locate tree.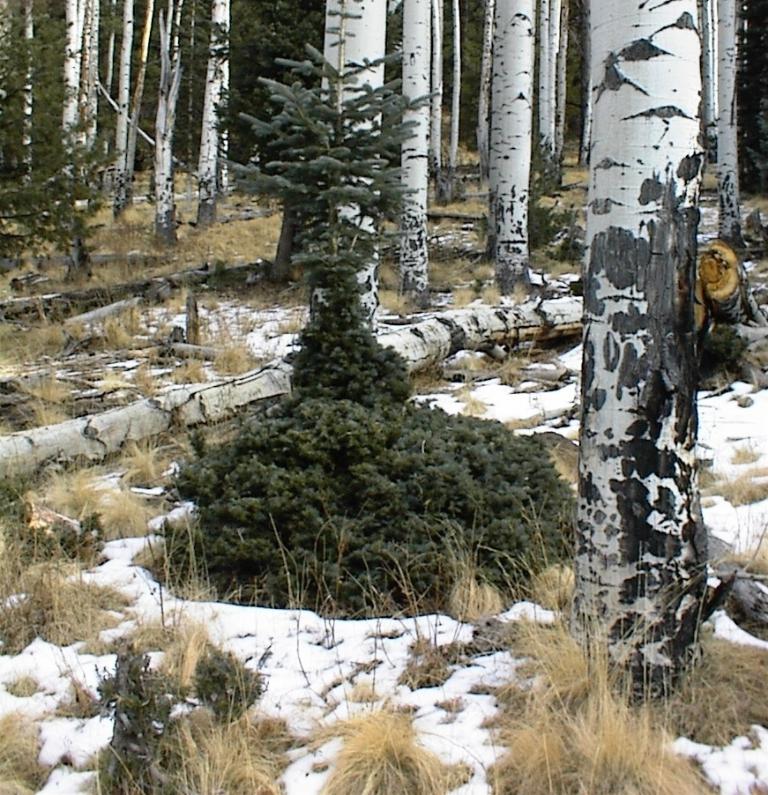
Bounding box: select_region(432, 0, 436, 167).
